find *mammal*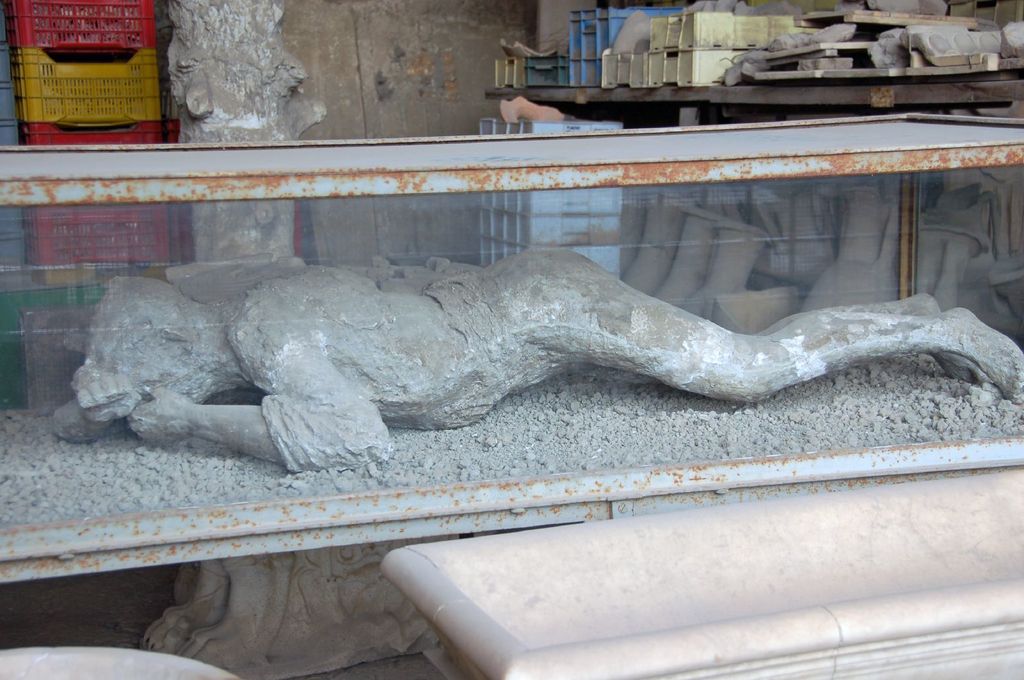
79, 273, 1023, 457
